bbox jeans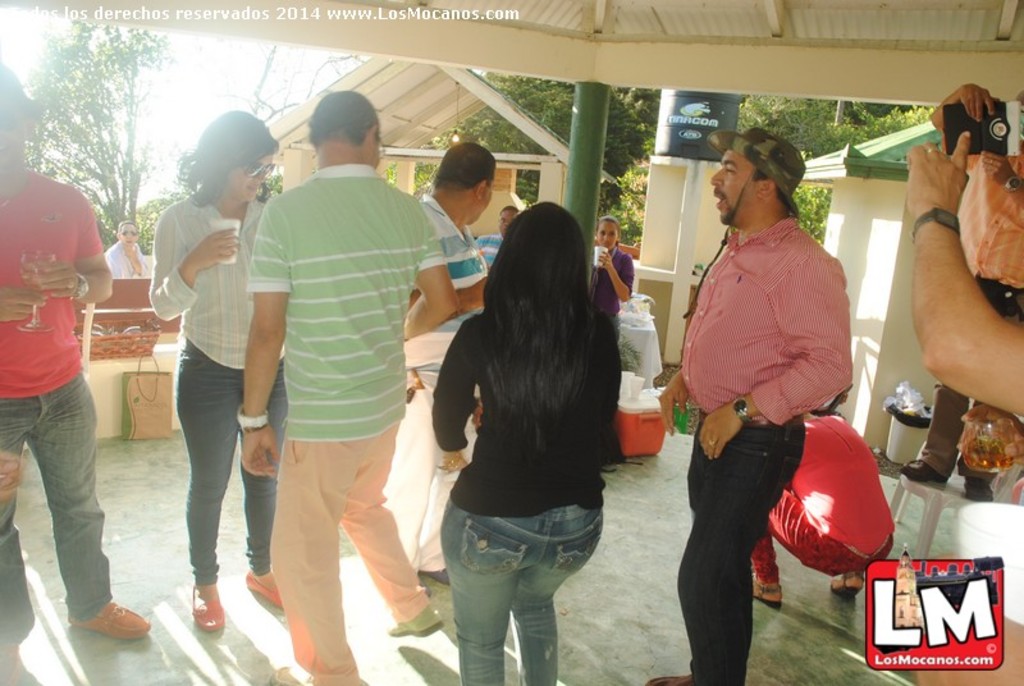
<region>929, 384, 963, 477</region>
